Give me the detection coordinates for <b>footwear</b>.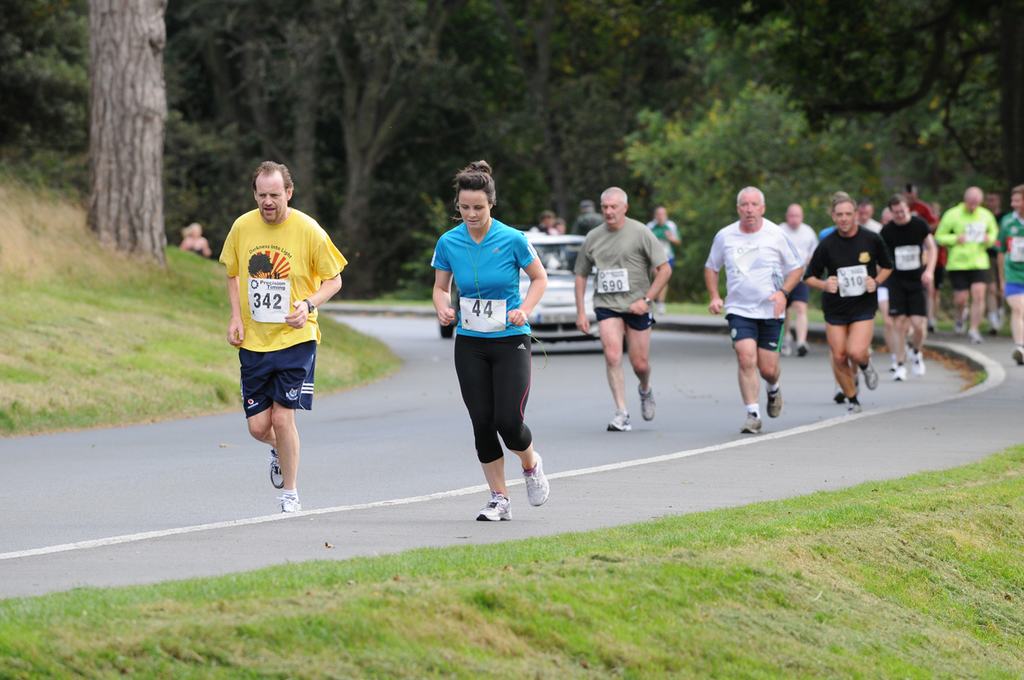
[277, 485, 299, 512].
